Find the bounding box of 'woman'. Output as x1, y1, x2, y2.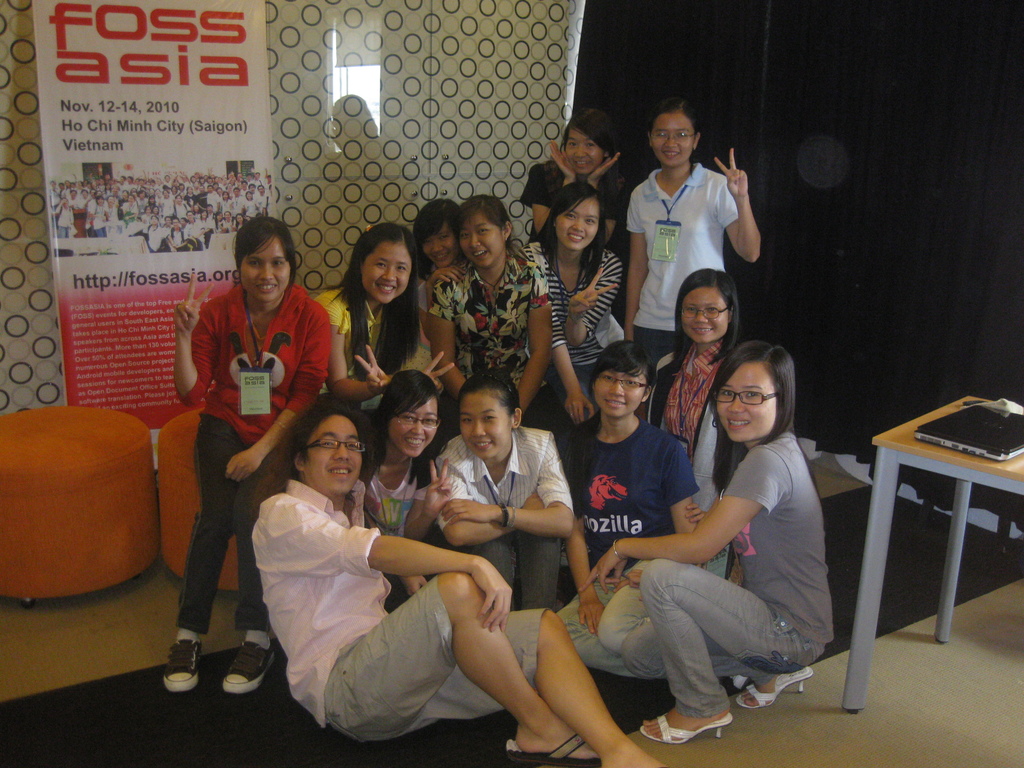
168, 217, 335, 697.
